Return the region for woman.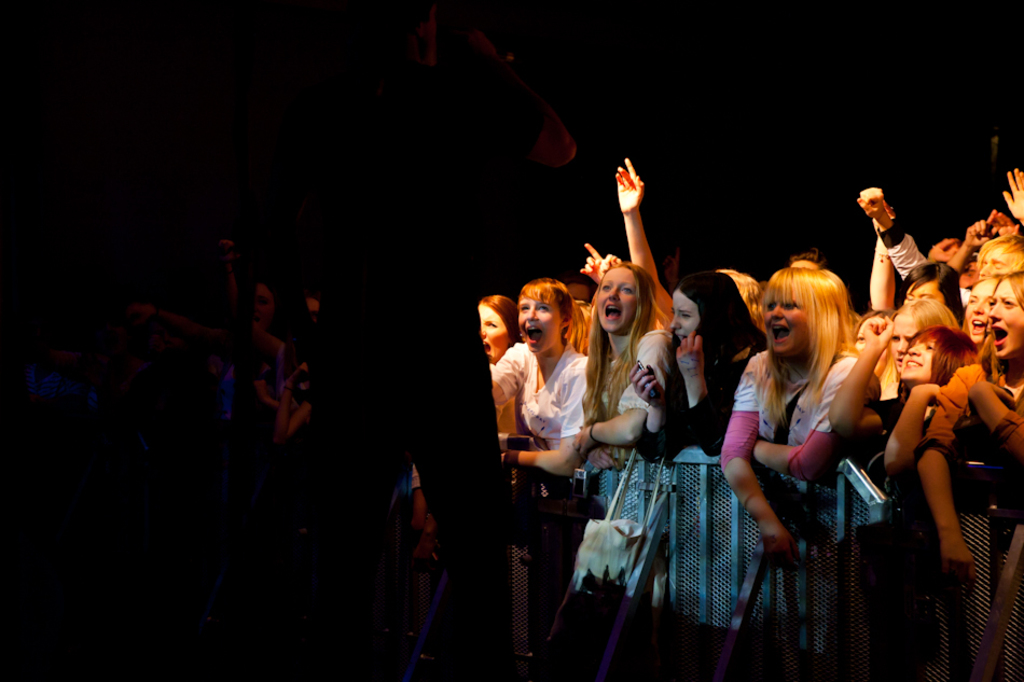
499,276,591,471.
